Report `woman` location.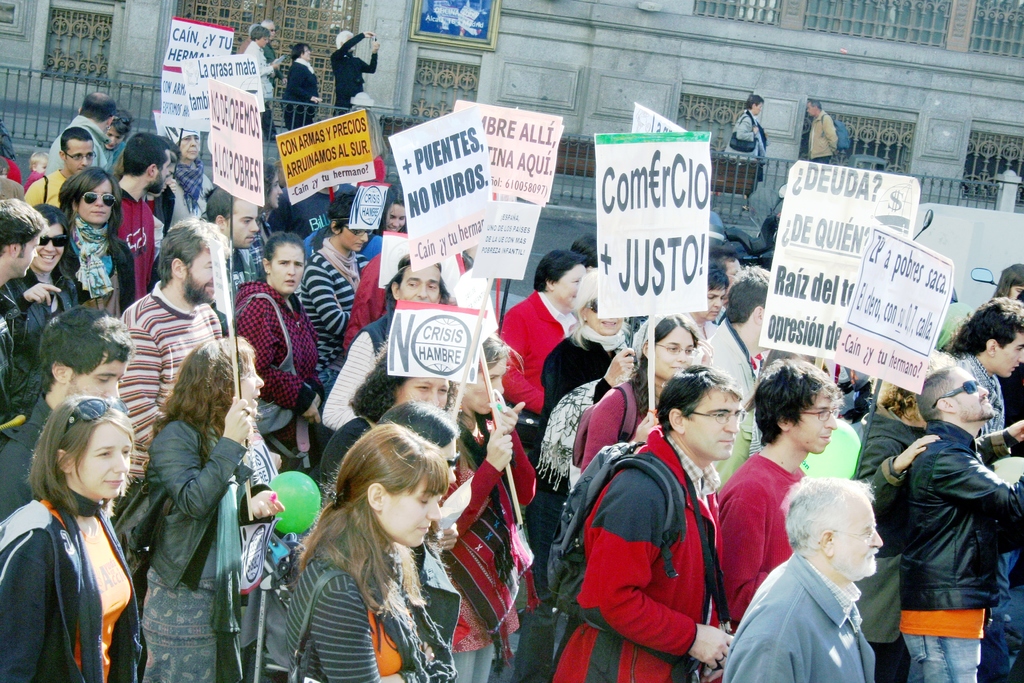
Report: <region>580, 312, 705, 473</region>.
